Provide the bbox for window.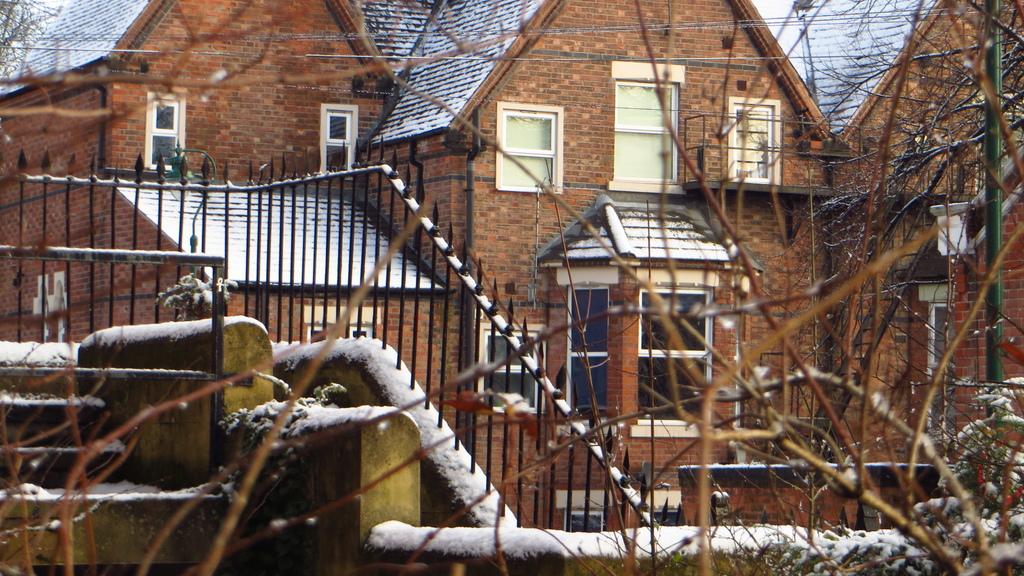
(left=325, top=108, right=358, bottom=173).
